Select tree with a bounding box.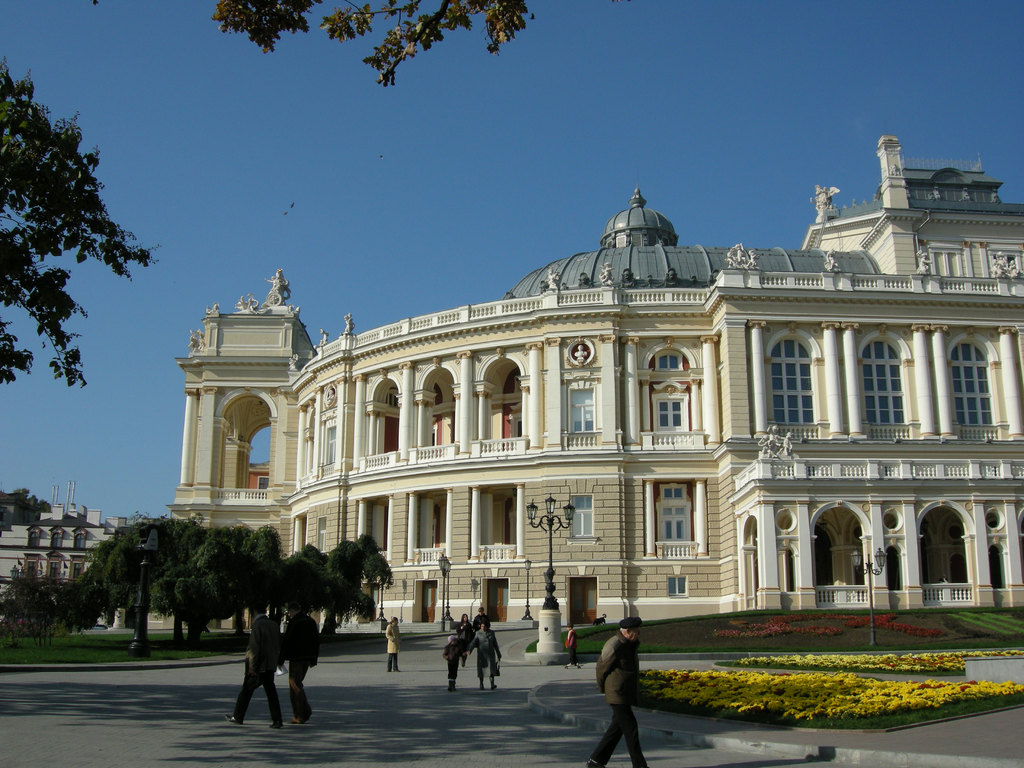
<box>13,487,52,520</box>.
